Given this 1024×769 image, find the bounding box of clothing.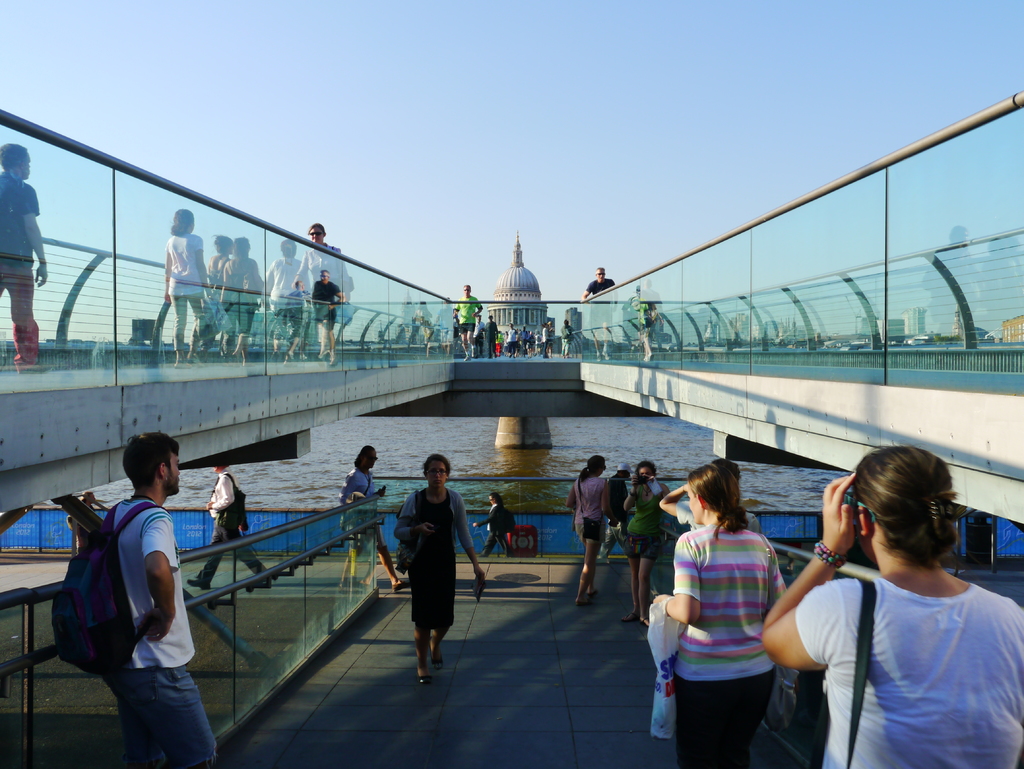
detection(162, 234, 205, 348).
